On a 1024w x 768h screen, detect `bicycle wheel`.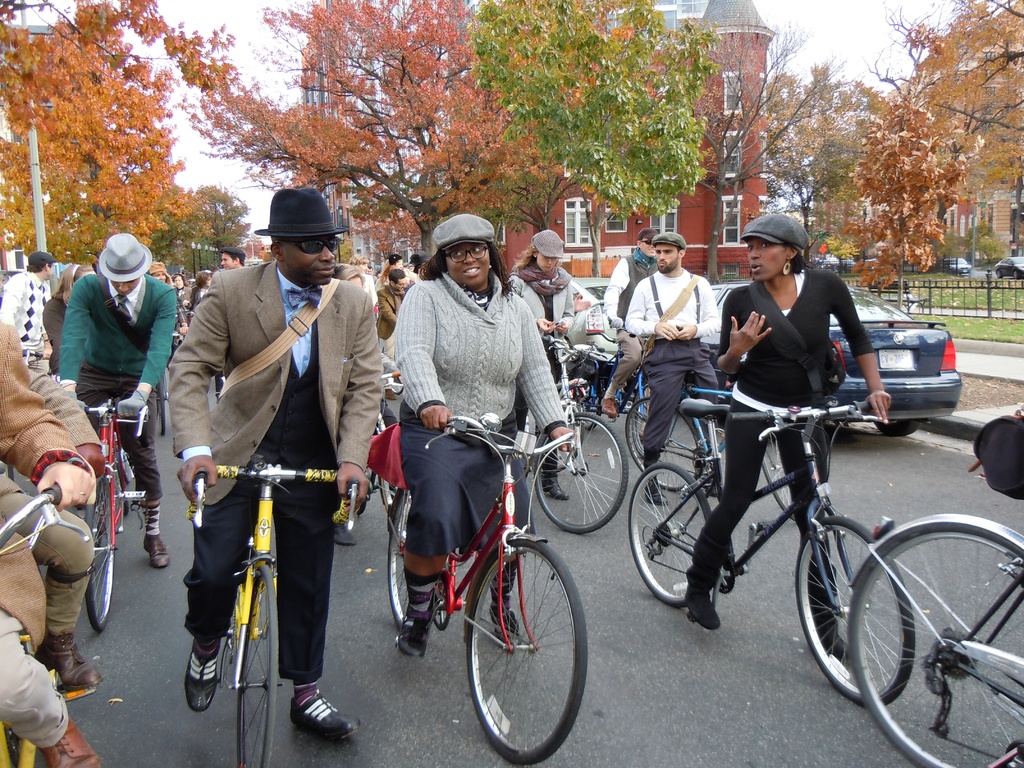
{"x1": 620, "y1": 464, "x2": 715, "y2": 615}.
